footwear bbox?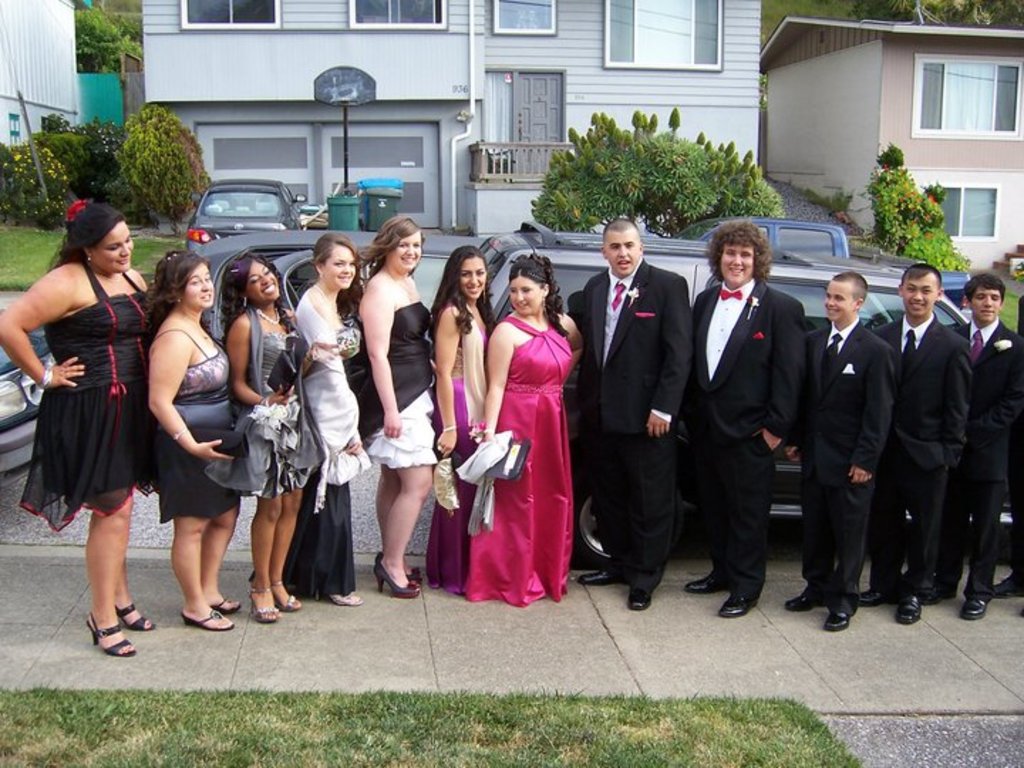
locate(953, 597, 986, 622)
